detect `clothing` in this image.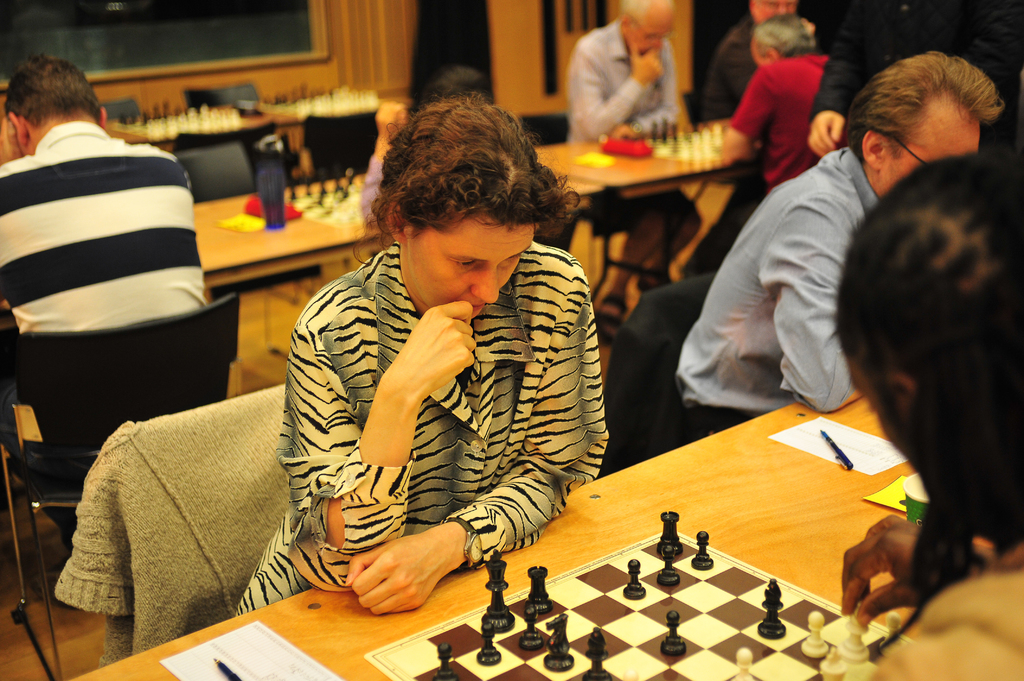
Detection: x1=728 y1=51 x2=827 y2=208.
